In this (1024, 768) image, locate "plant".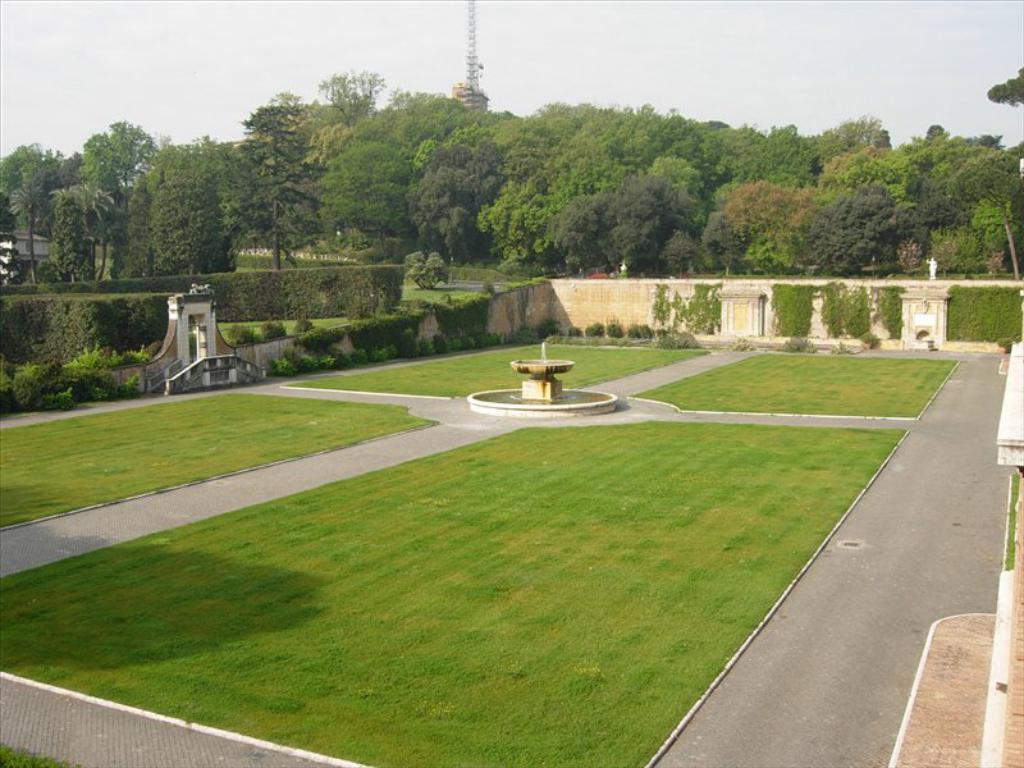
Bounding box: x1=943 y1=287 x2=1023 y2=344.
